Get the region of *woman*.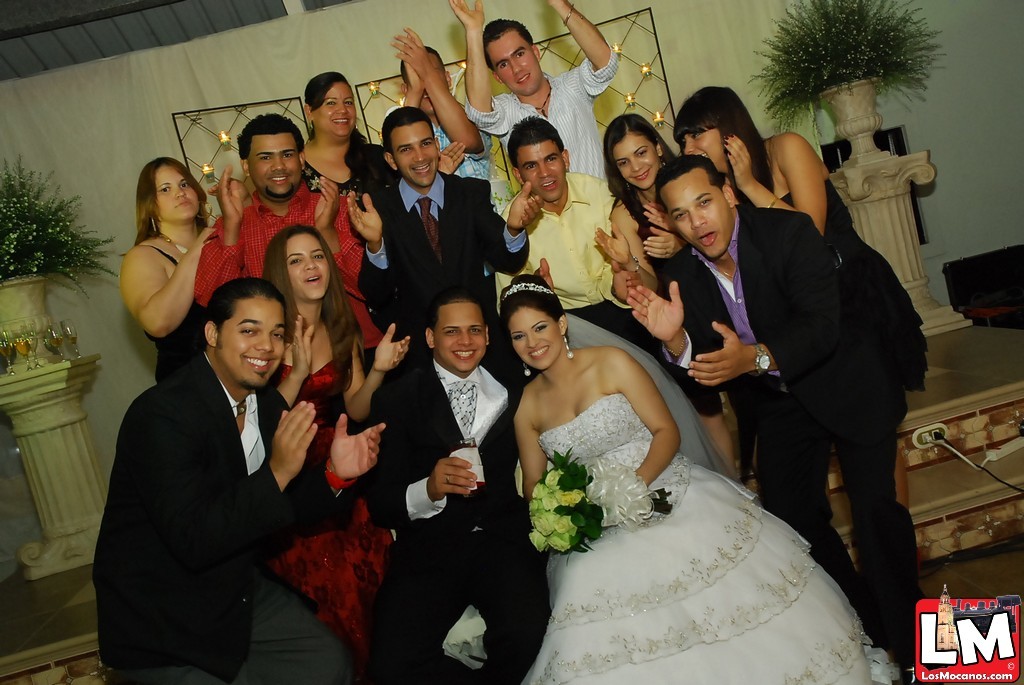
bbox=[499, 257, 863, 671].
